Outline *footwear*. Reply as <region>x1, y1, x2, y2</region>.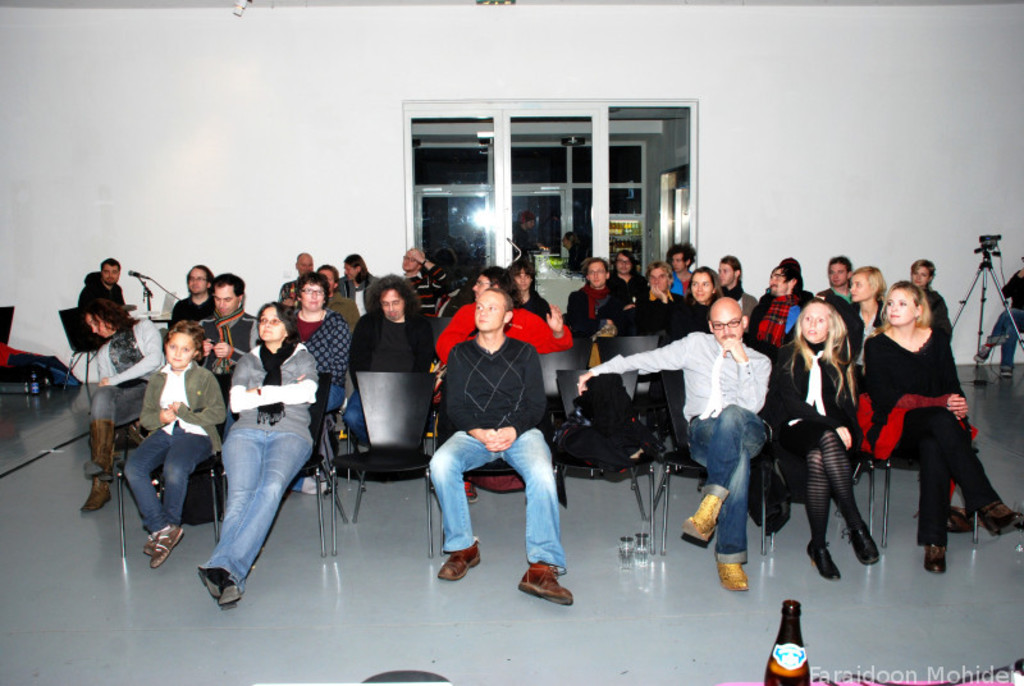
<region>977, 498, 1019, 532</region>.
